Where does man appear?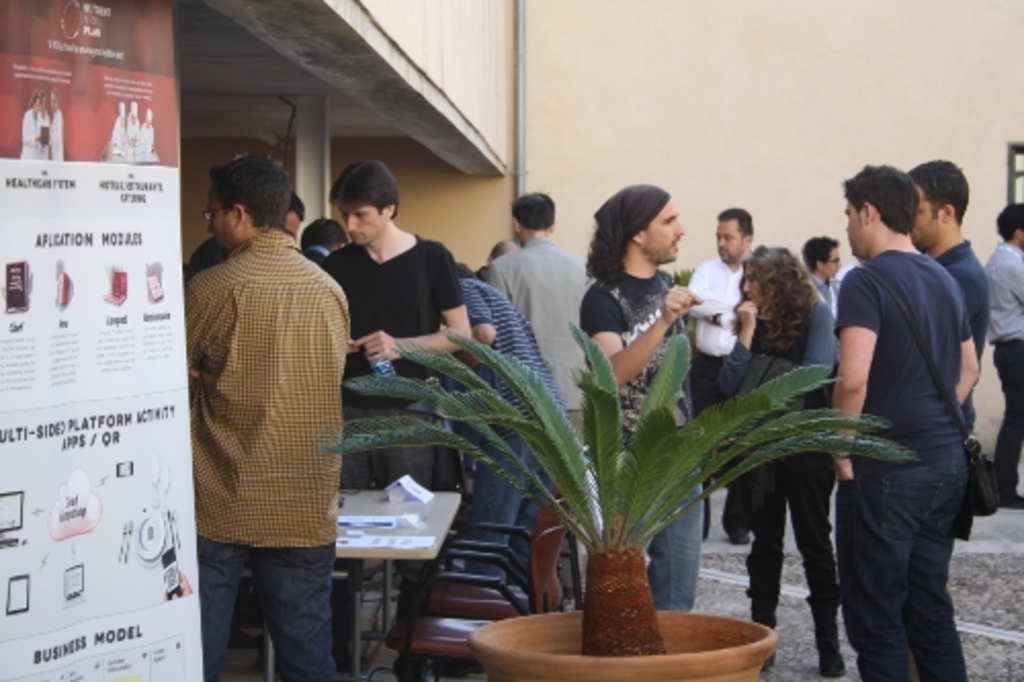
Appears at box=[326, 156, 477, 621].
